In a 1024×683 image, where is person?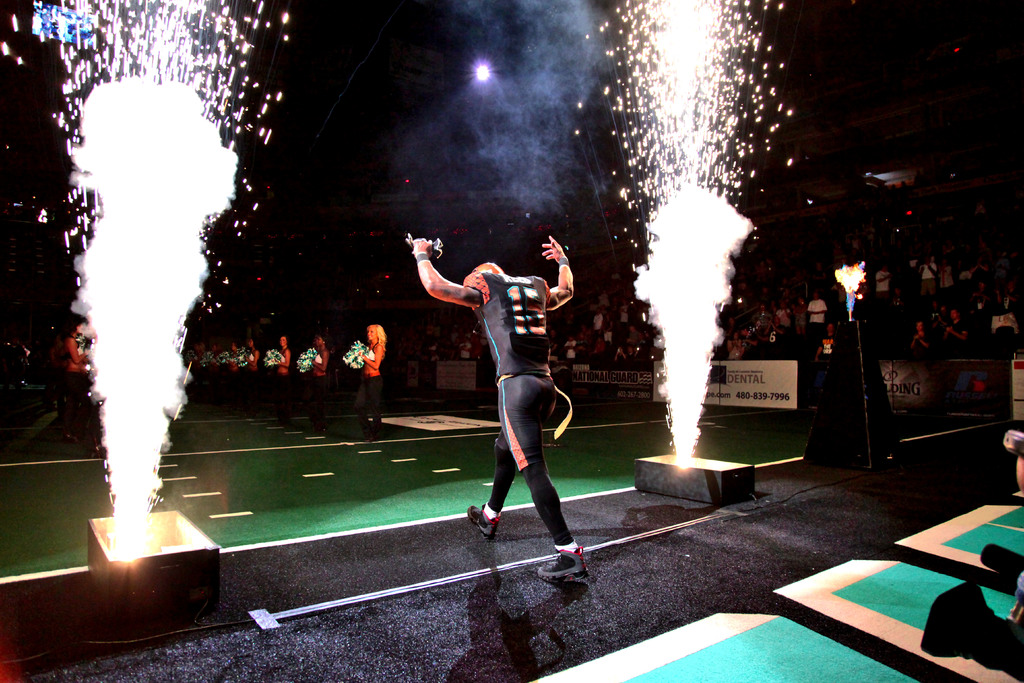
{"left": 63, "top": 317, "right": 93, "bottom": 445}.
